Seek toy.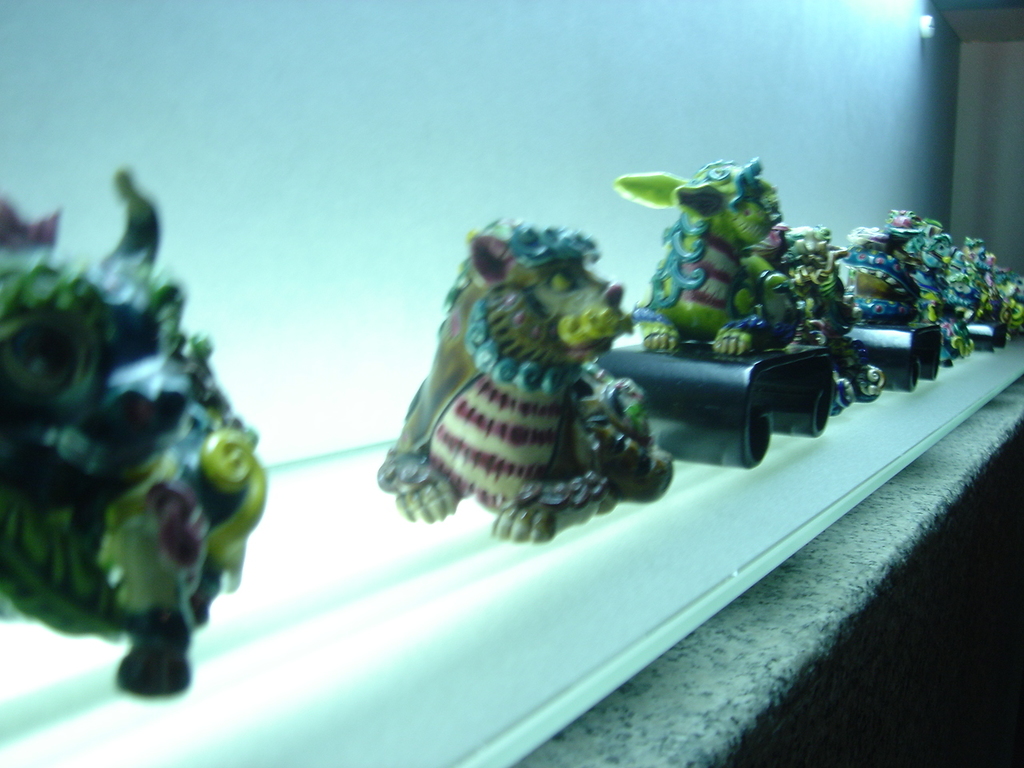
<box>926,238,993,340</box>.
